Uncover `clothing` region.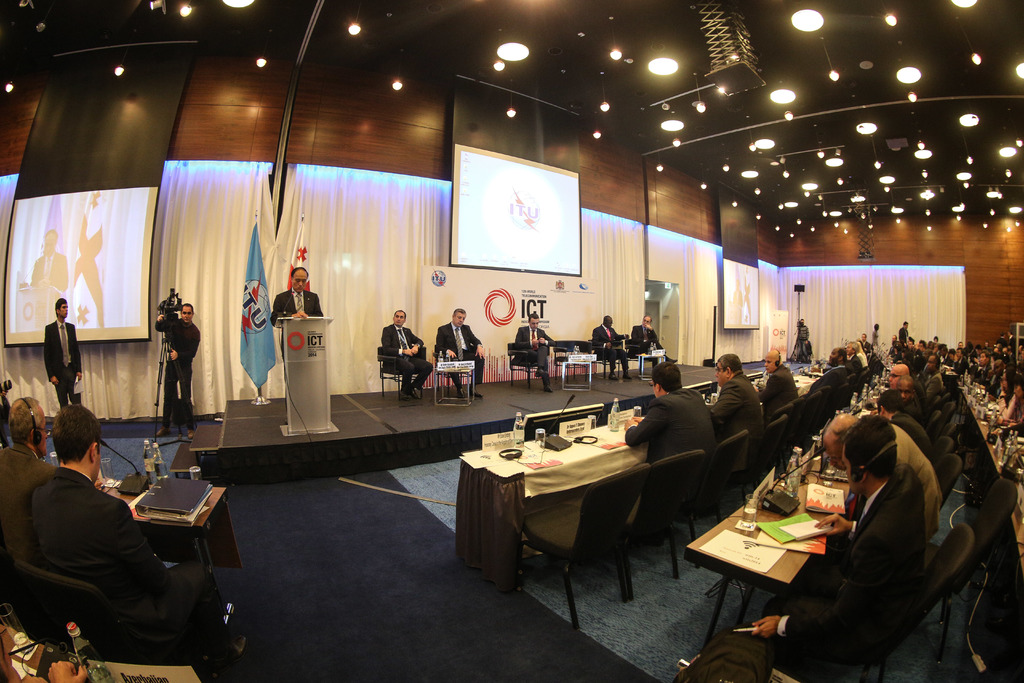
Uncovered: 929, 377, 945, 420.
